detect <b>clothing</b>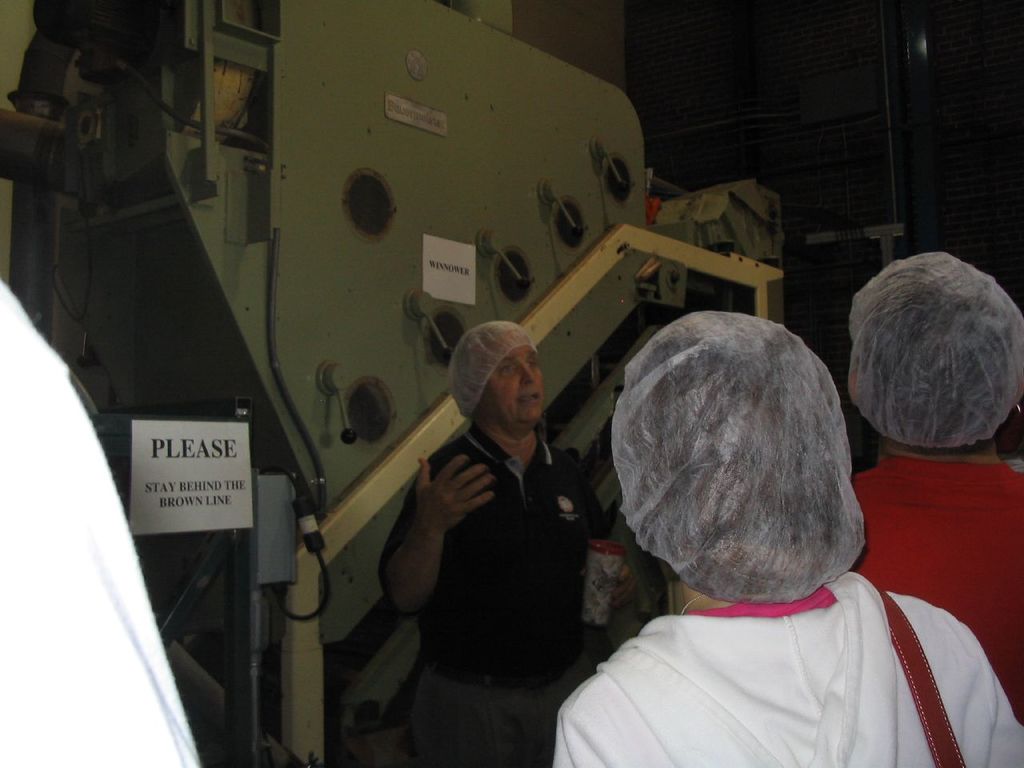
bbox=[849, 454, 1023, 720]
